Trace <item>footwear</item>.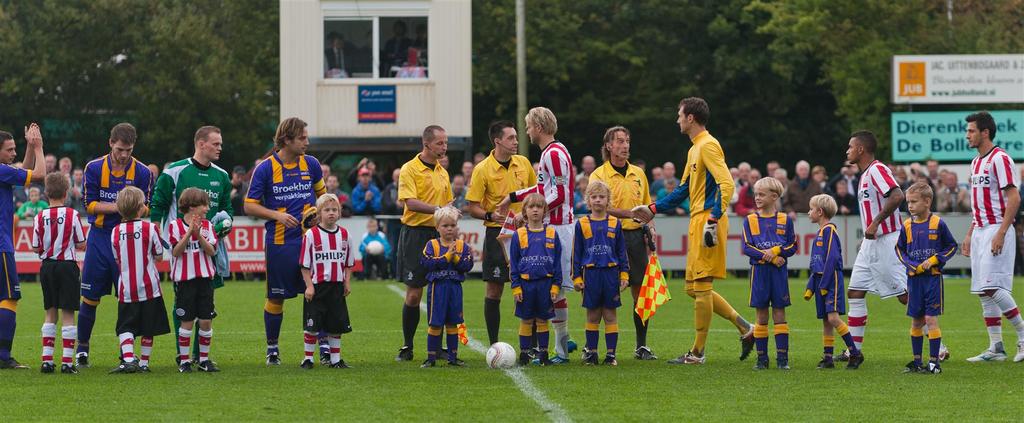
Traced to <region>902, 366, 921, 374</region>.
